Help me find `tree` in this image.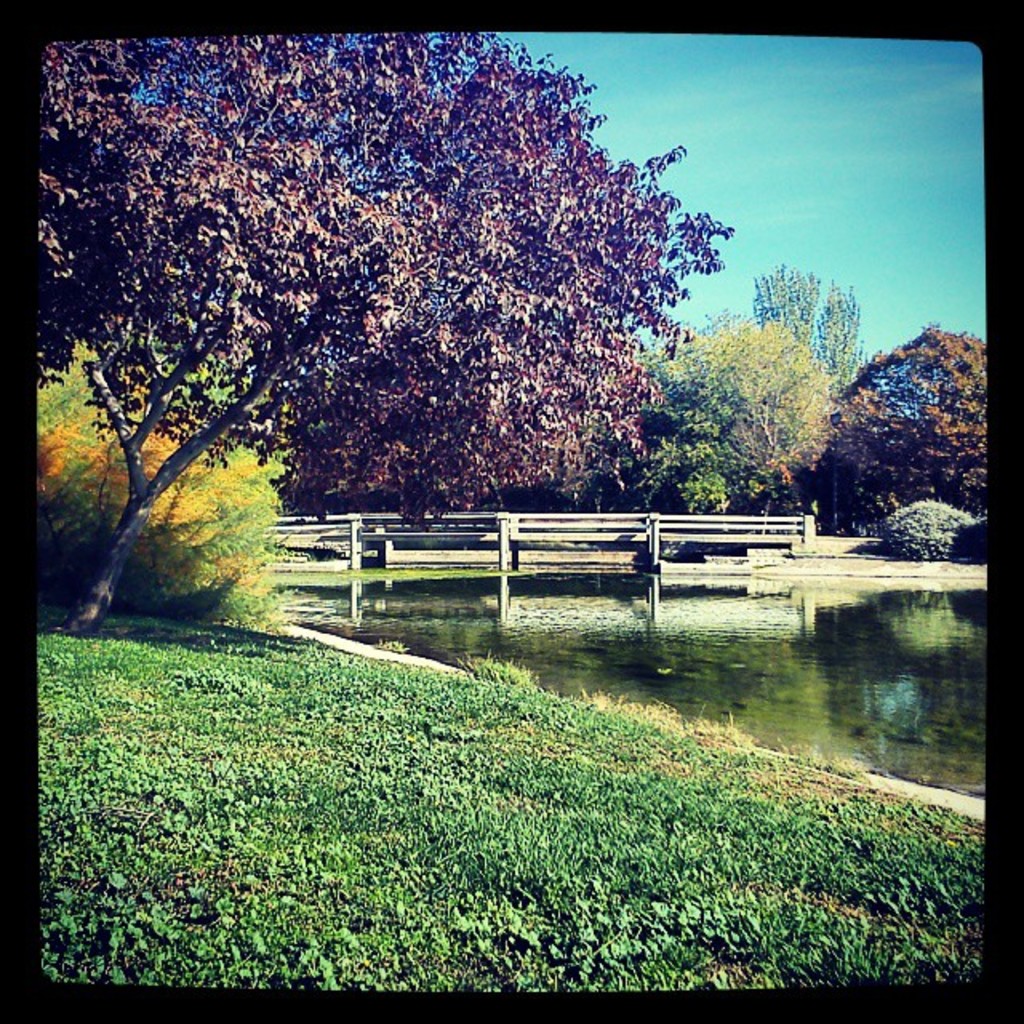
Found it: {"left": 749, "top": 262, "right": 866, "bottom": 394}.
